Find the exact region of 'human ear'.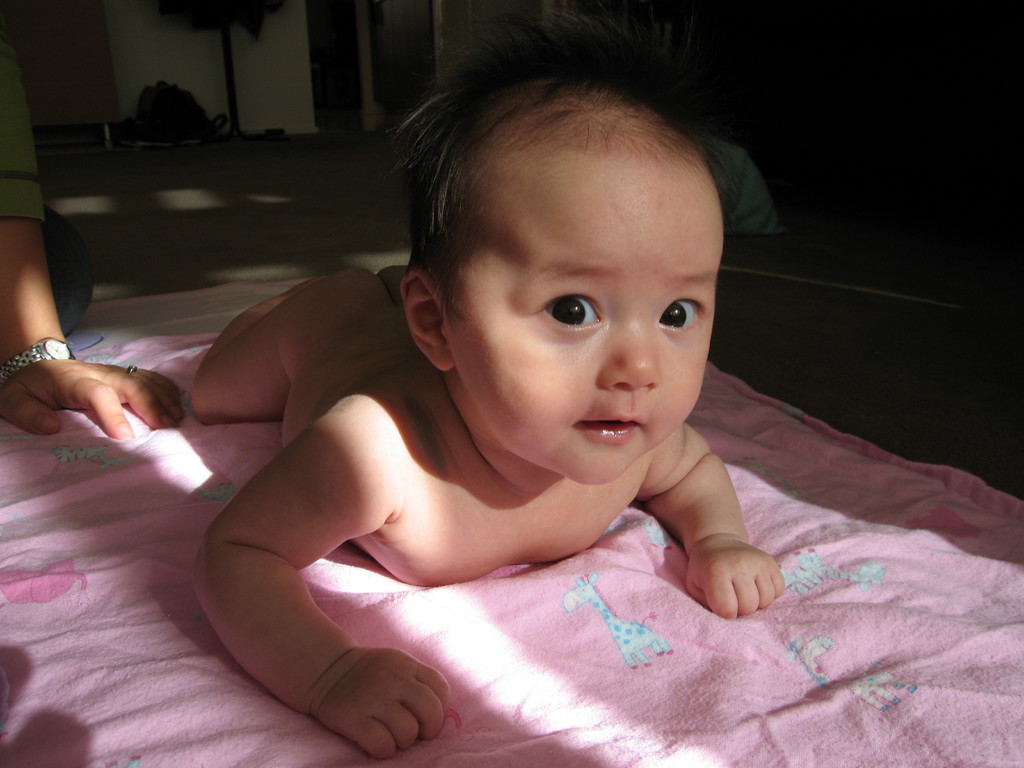
Exact region: (401, 269, 458, 373).
